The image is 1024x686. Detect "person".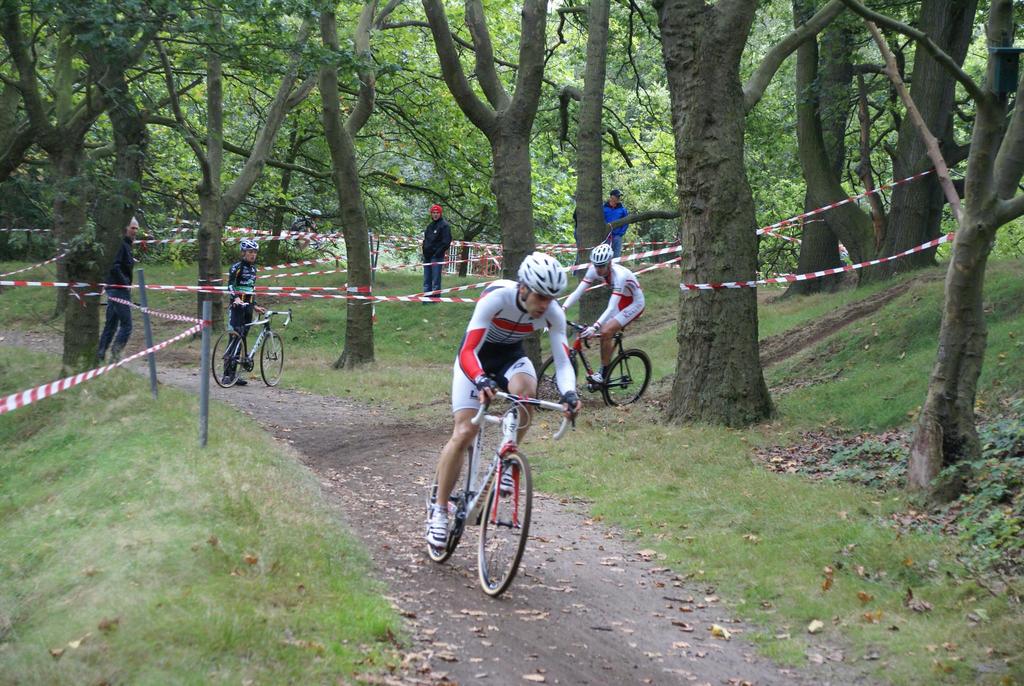
Detection: (604, 186, 632, 255).
